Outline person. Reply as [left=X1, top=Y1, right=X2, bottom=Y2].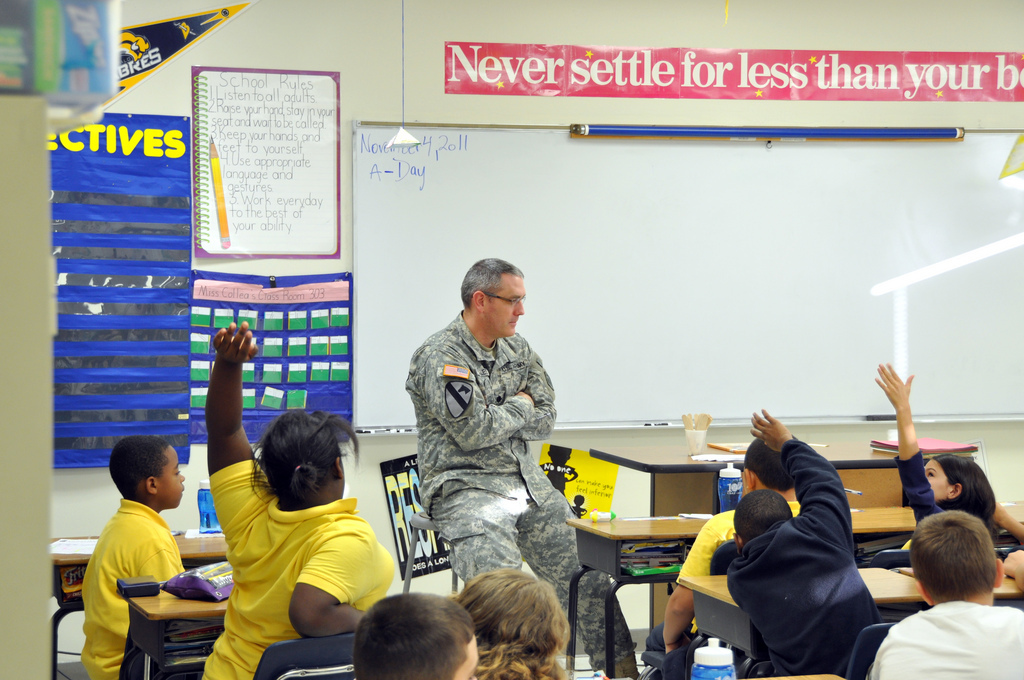
[left=642, top=434, right=805, bottom=679].
